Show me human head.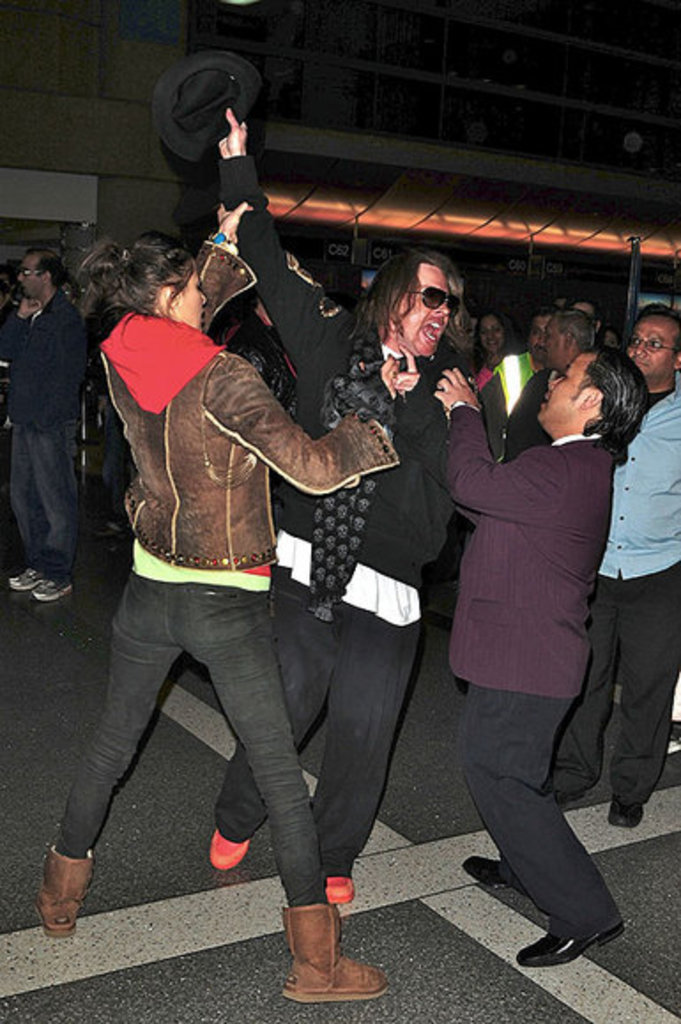
human head is here: {"x1": 527, "y1": 308, "x2": 555, "y2": 357}.
